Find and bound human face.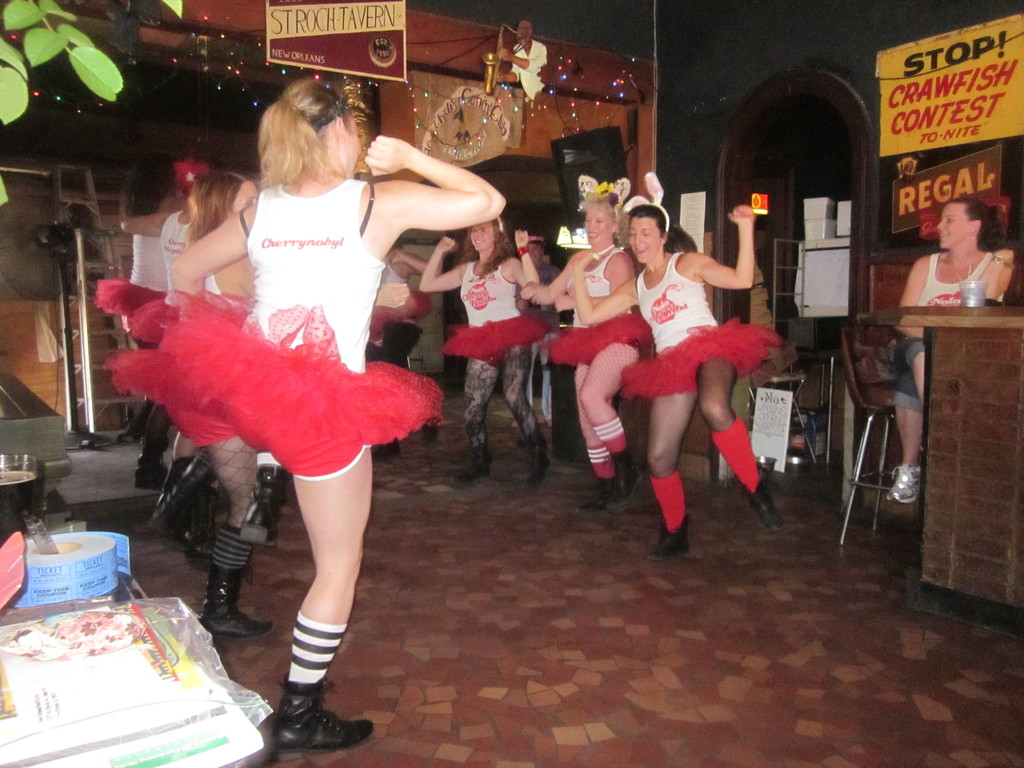
Bound: select_region(630, 216, 659, 264).
